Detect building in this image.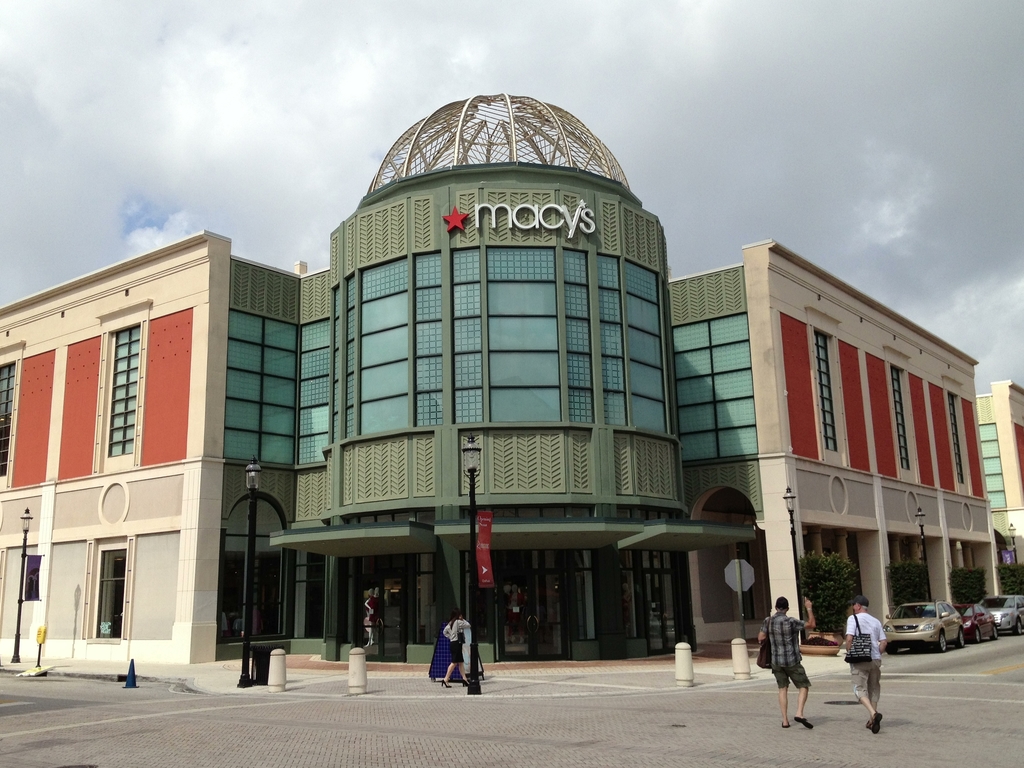
Detection: left=0, top=90, right=1023, bottom=673.
